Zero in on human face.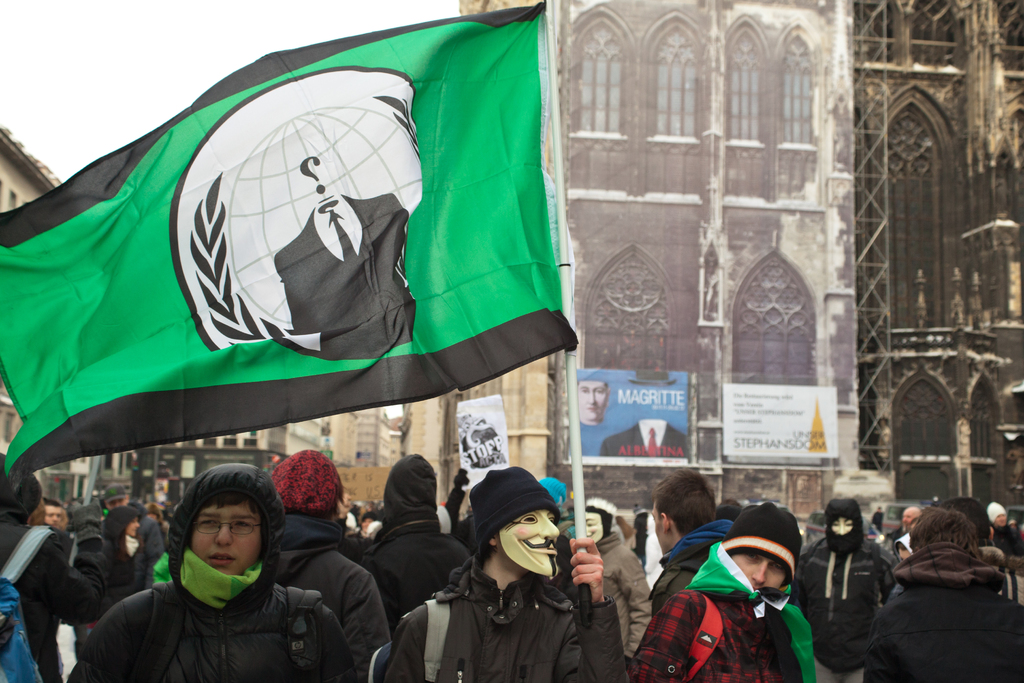
Zeroed in: [x1=127, y1=516, x2=139, y2=537].
